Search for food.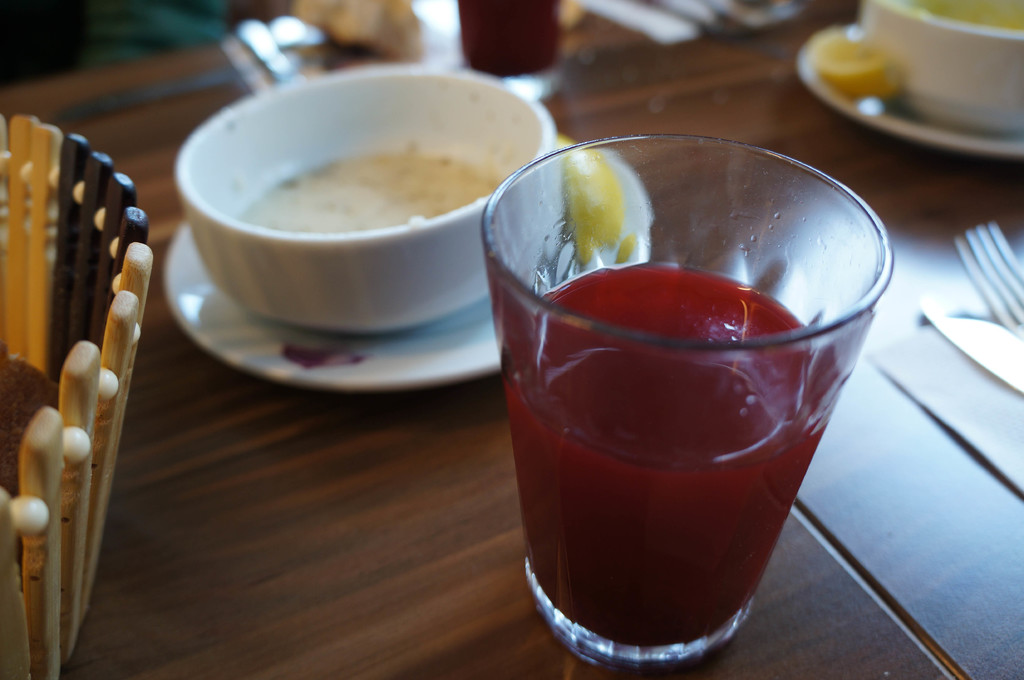
Found at 791 33 899 93.
